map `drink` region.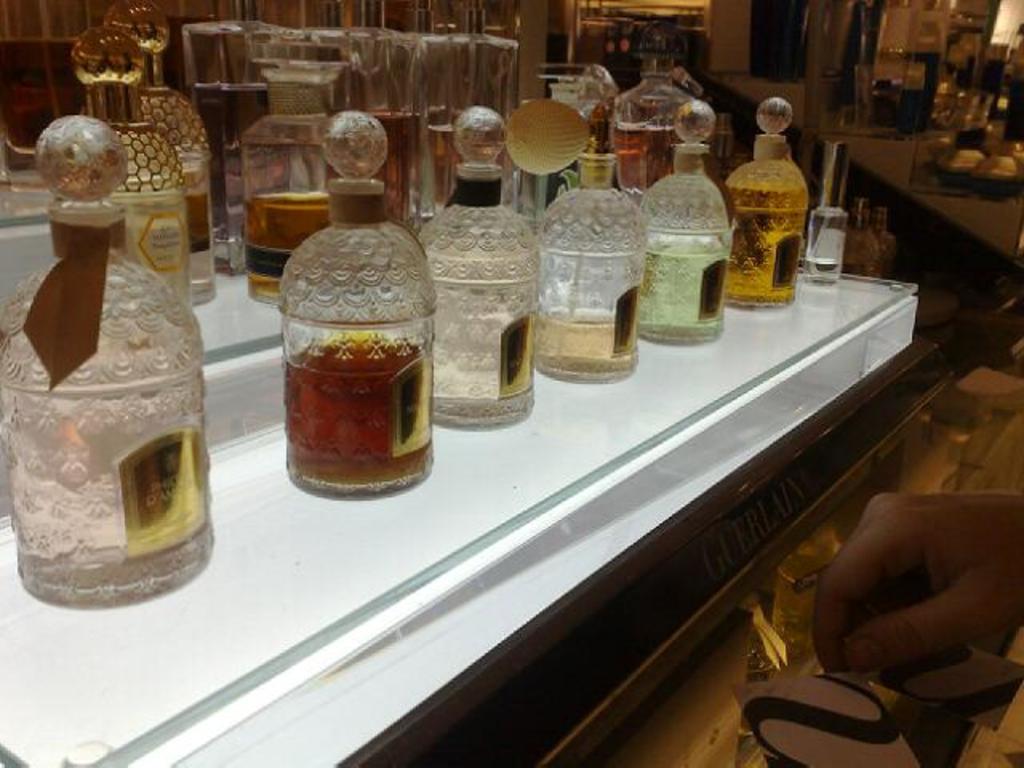
Mapped to (left=245, top=189, right=334, bottom=299).
